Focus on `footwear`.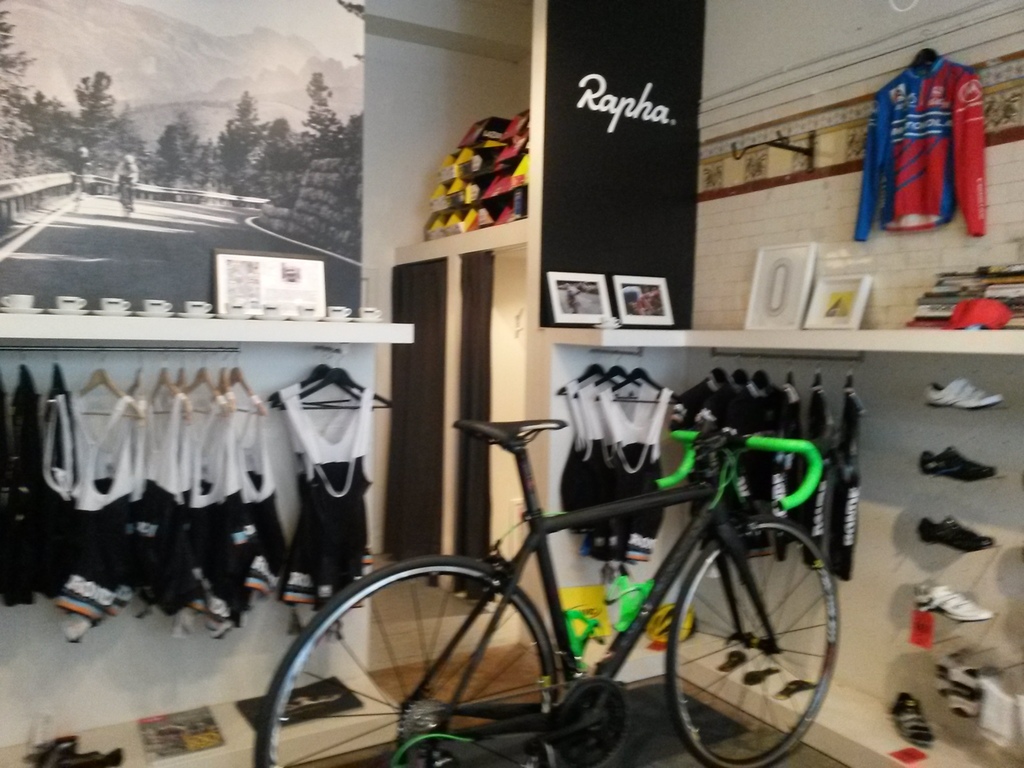
Focused at detection(919, 442, 998, 486).
